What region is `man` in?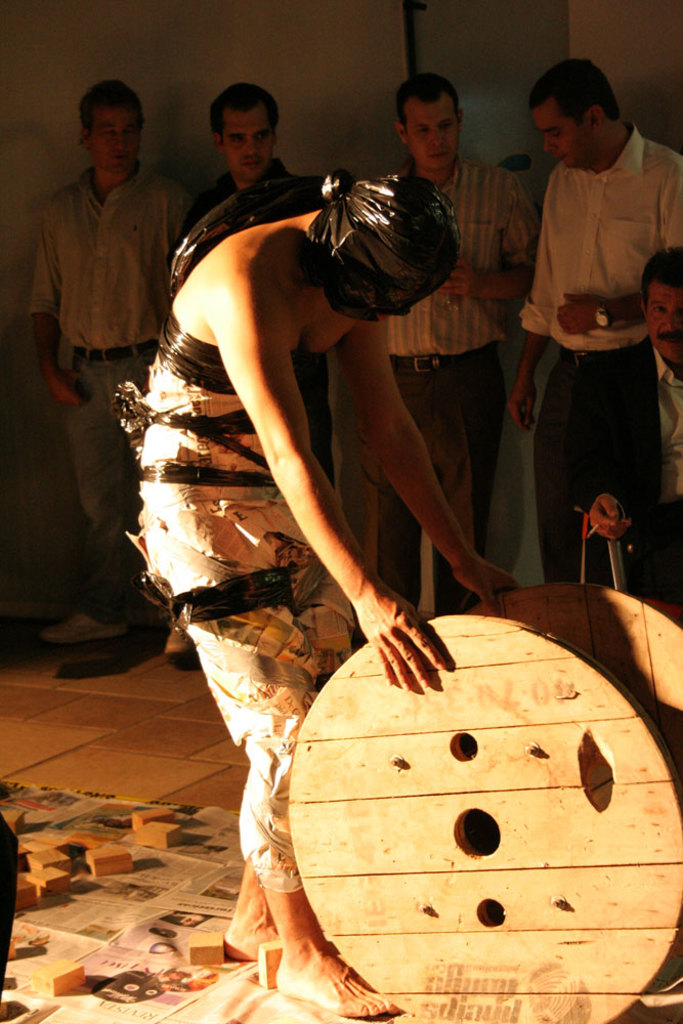
bbox=(39, 82, 191, 656).
